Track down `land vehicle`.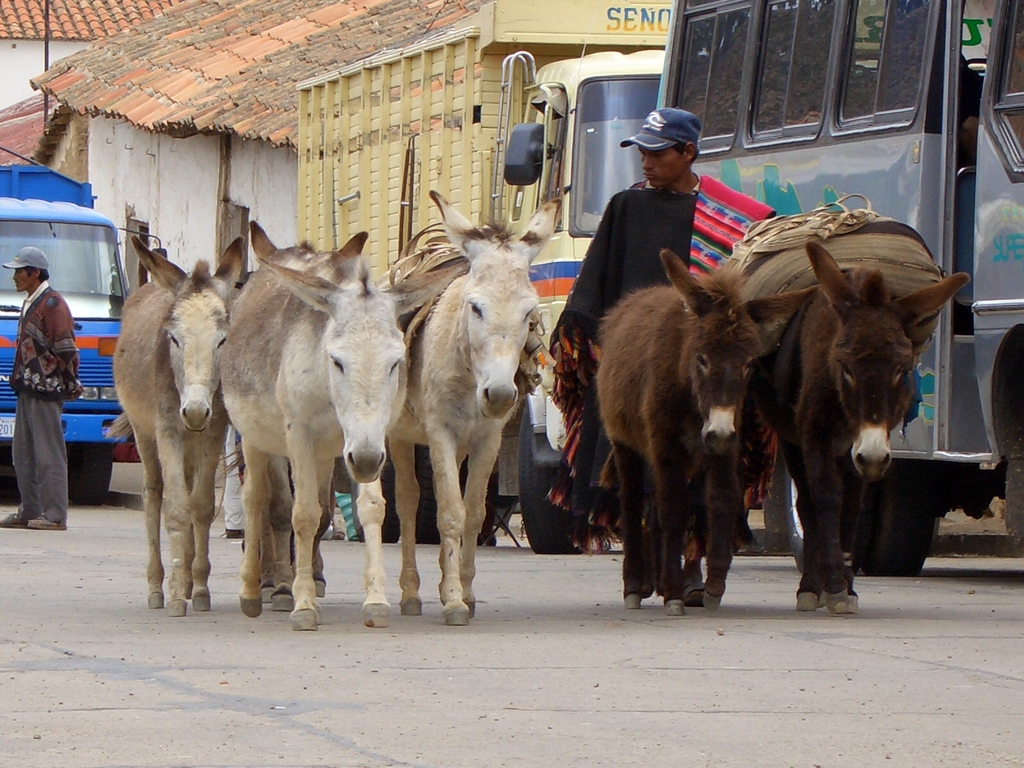
Tracked to <region>652, 0, 1023, 581</region>.
